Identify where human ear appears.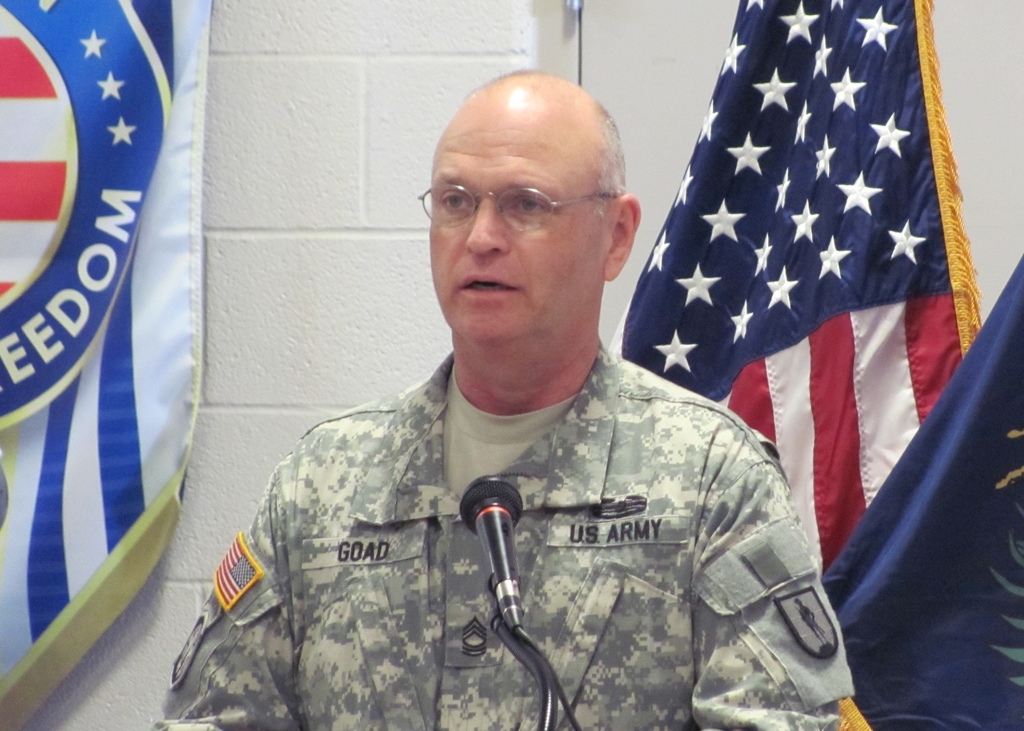
Appears at (604,193,644,283).
